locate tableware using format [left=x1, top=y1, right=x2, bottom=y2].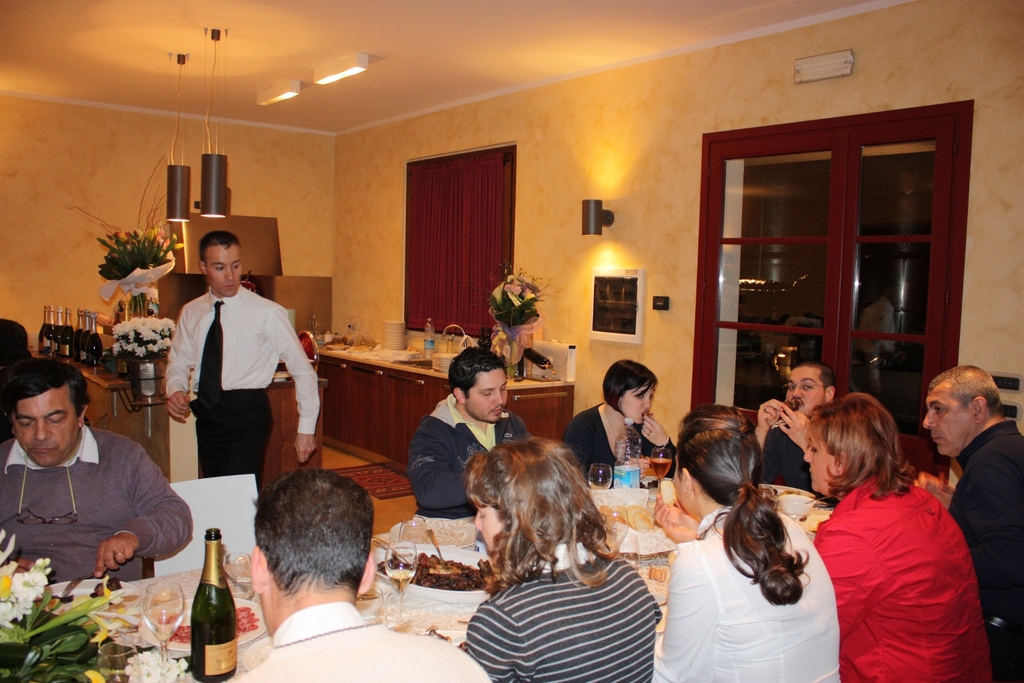
[left=222, top=550, right=249, bottom=594].
